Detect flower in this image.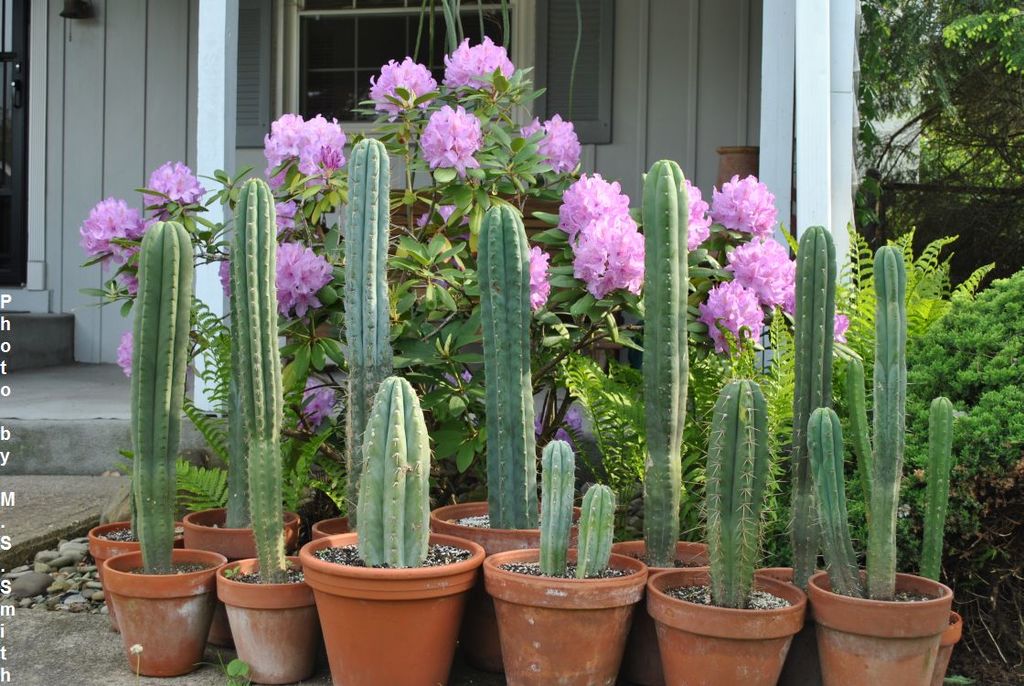
Detection: 212:248:231:299.
